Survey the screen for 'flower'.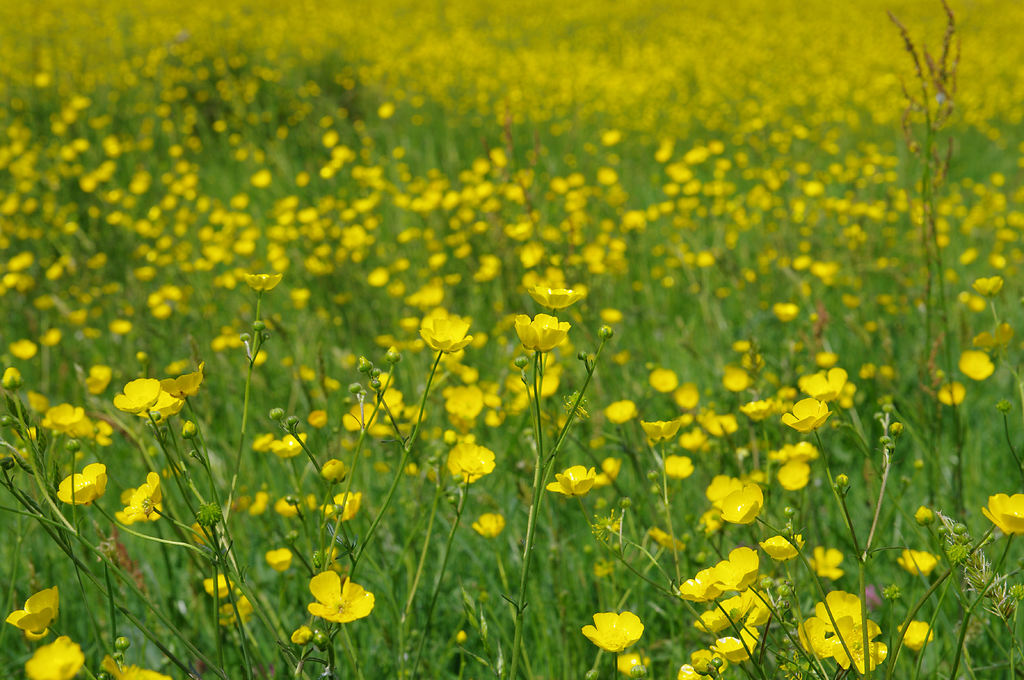
Survey found: BBox(678, 564, 731, 603).
